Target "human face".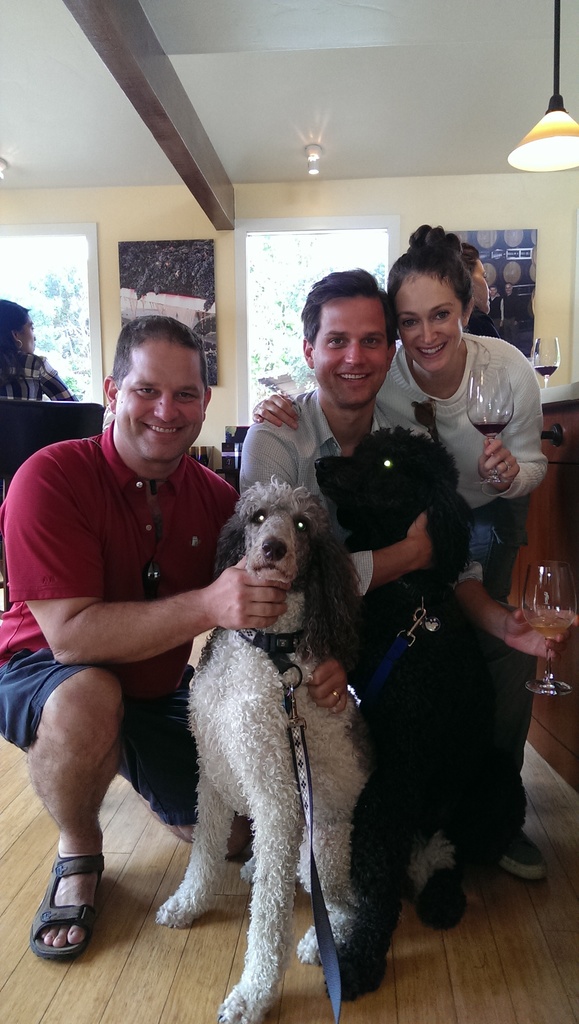
Target region: <region>396, 262, 463, 371</region>.
